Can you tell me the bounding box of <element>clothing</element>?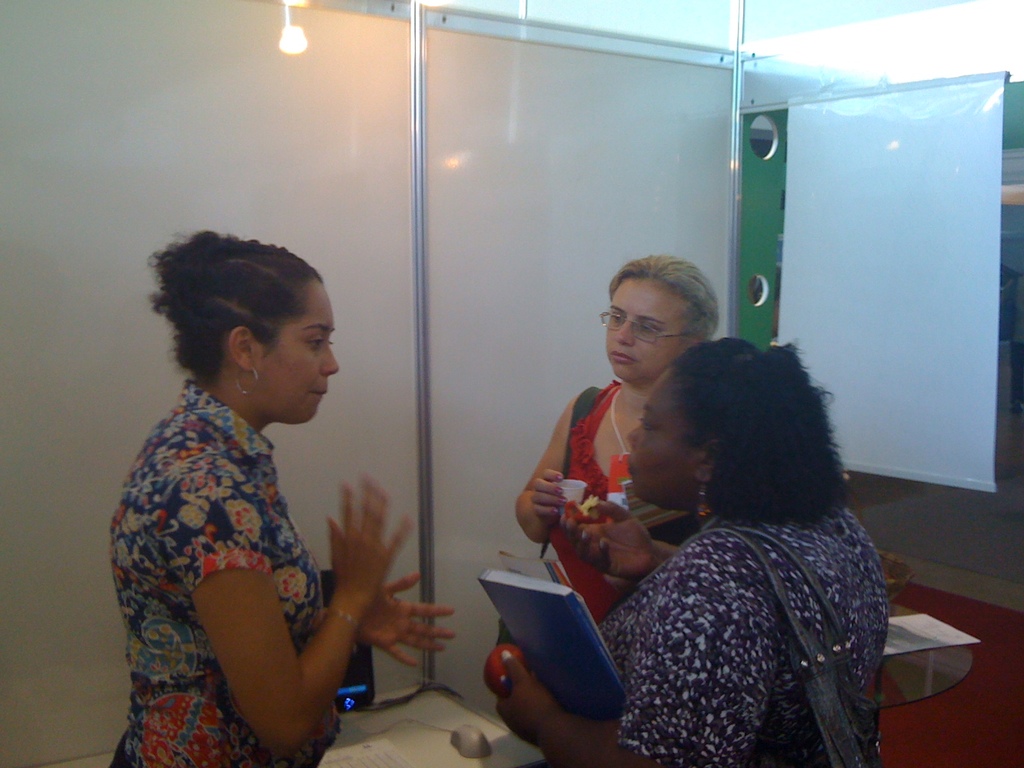
119:394:336:764.
